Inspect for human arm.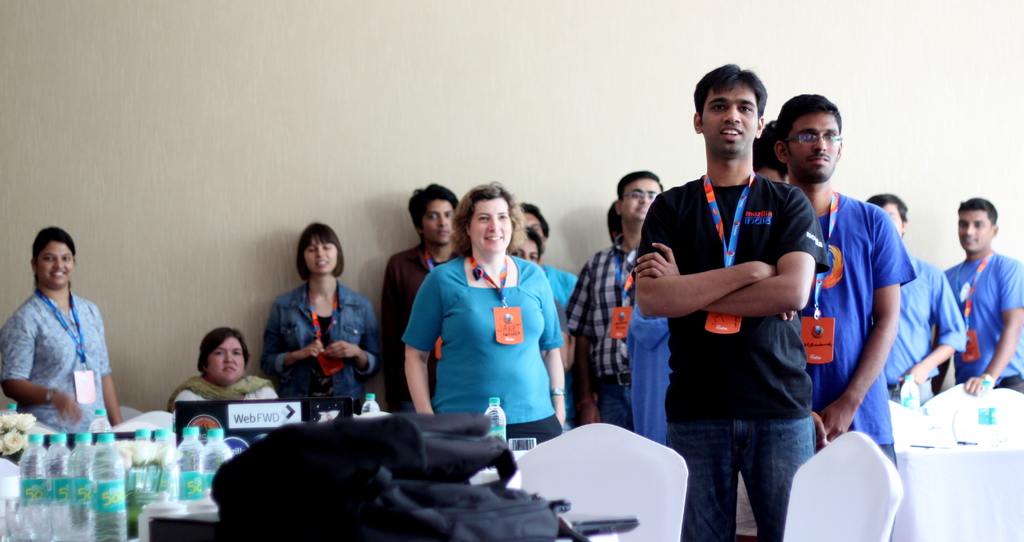
Inspection: [0,309,79,439].
